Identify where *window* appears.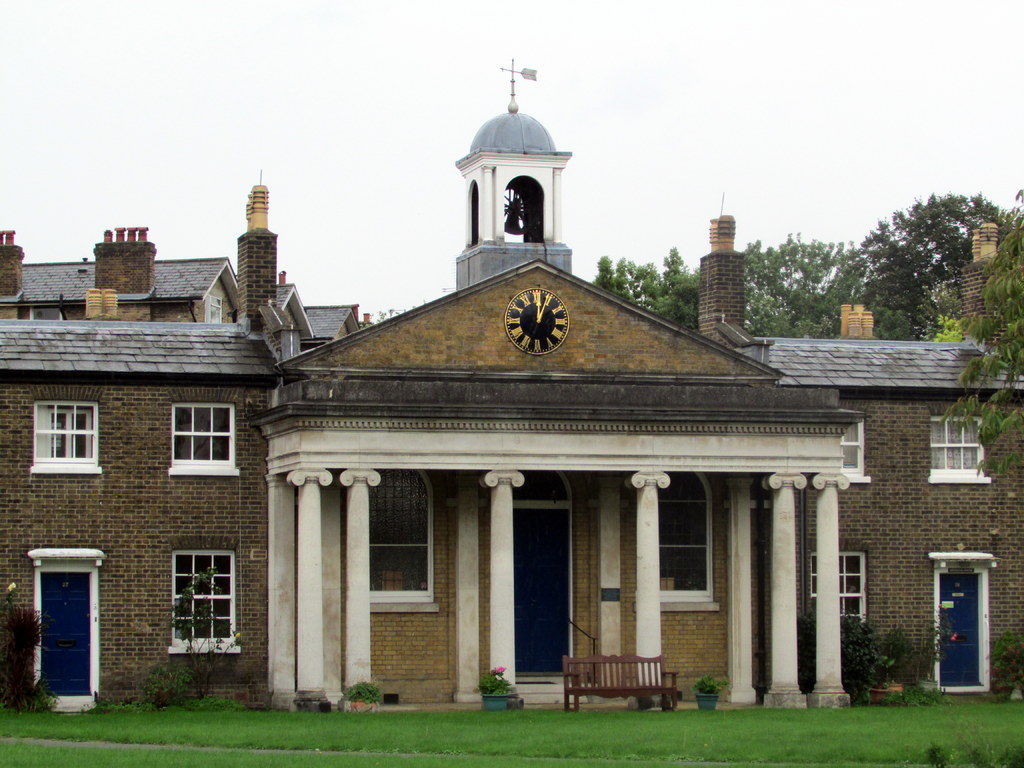
Appears at locate(28, 383, 104, 476).
